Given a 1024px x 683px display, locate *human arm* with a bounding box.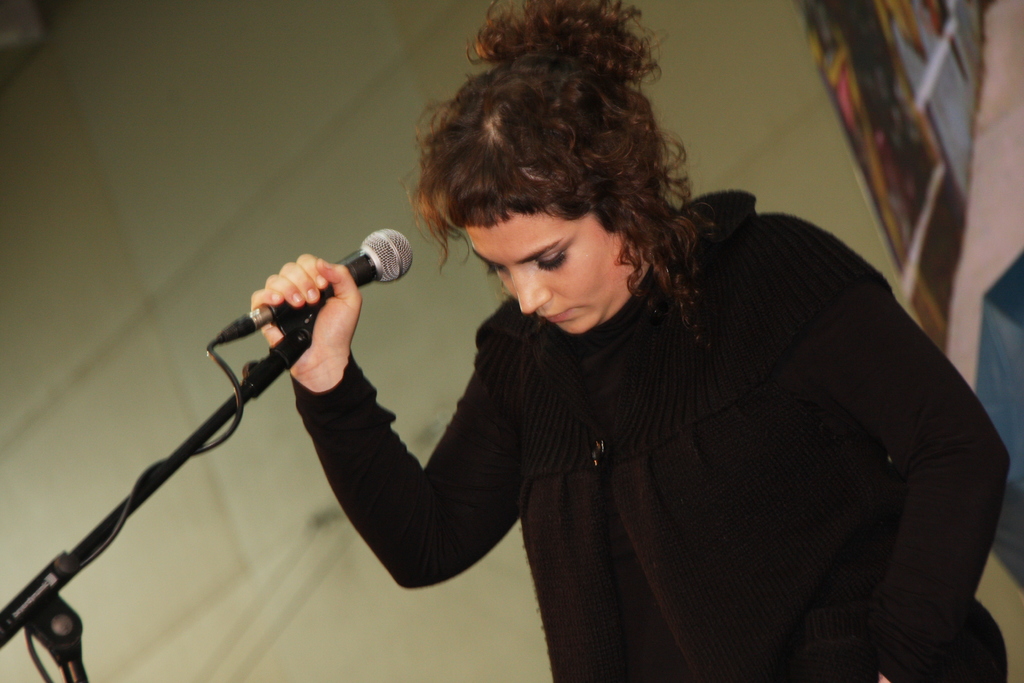
Located: x1=781, y1=210, x2=1020, y2=682.
